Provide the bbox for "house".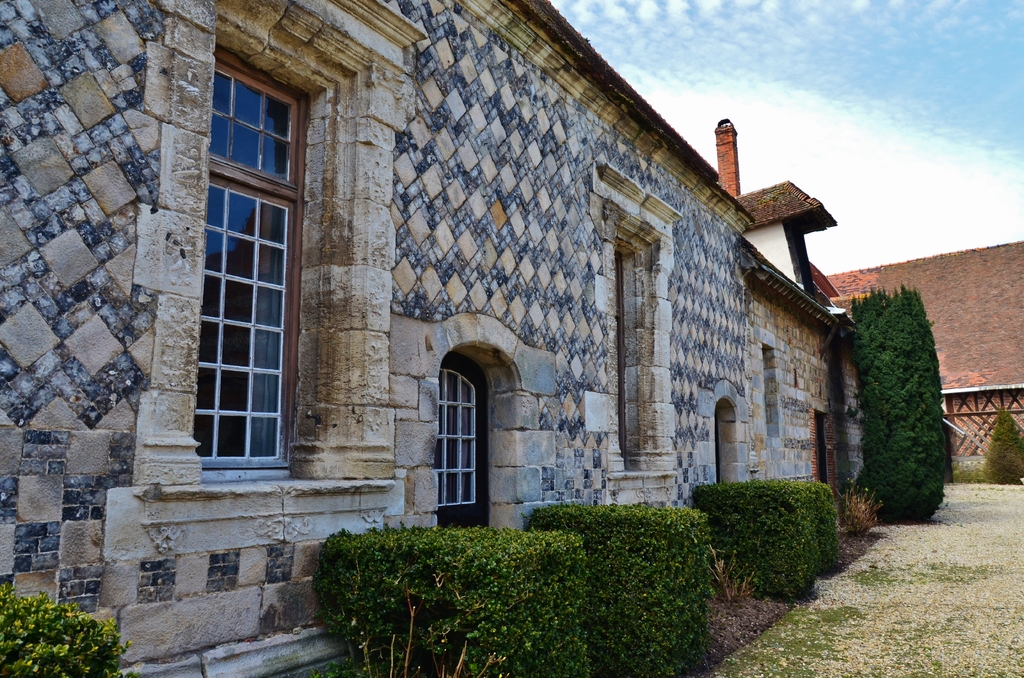
(left=820, top=230, right=1023, bottom=482).
